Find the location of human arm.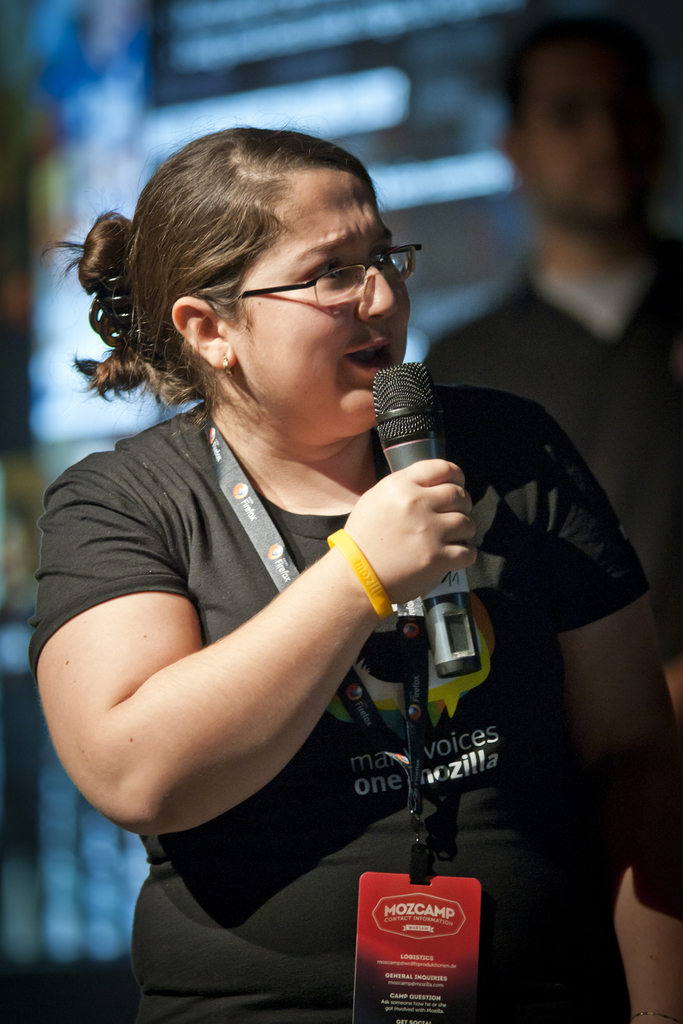
Location: [left=522, top=436, right=682, bottom=916].
